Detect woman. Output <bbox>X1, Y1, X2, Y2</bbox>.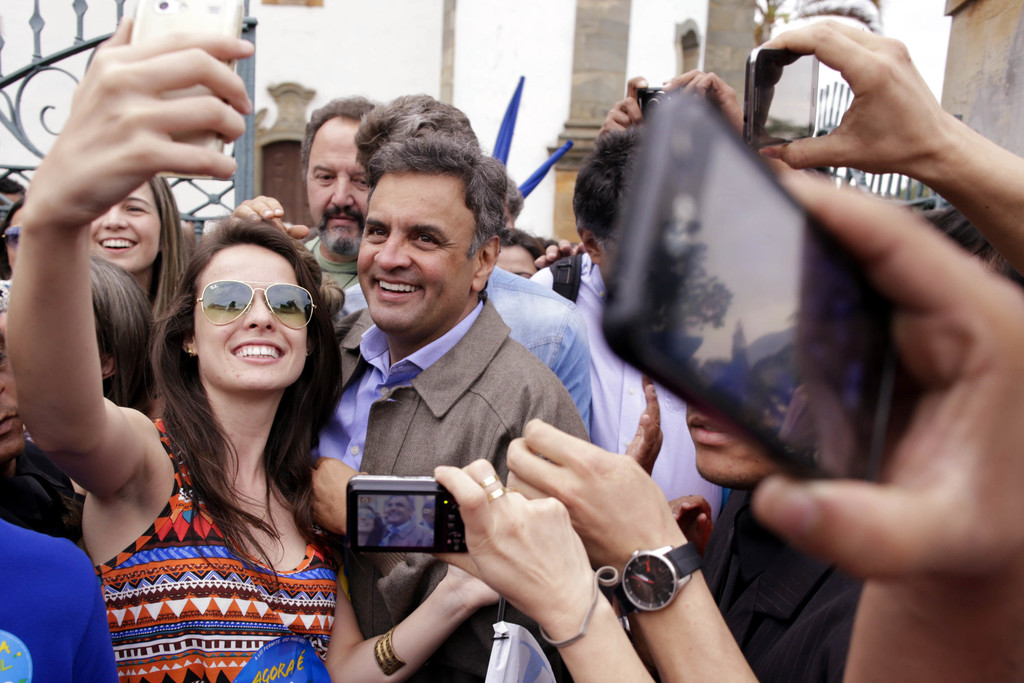
<bbox>356, 505, 388, 546</bbox>.
